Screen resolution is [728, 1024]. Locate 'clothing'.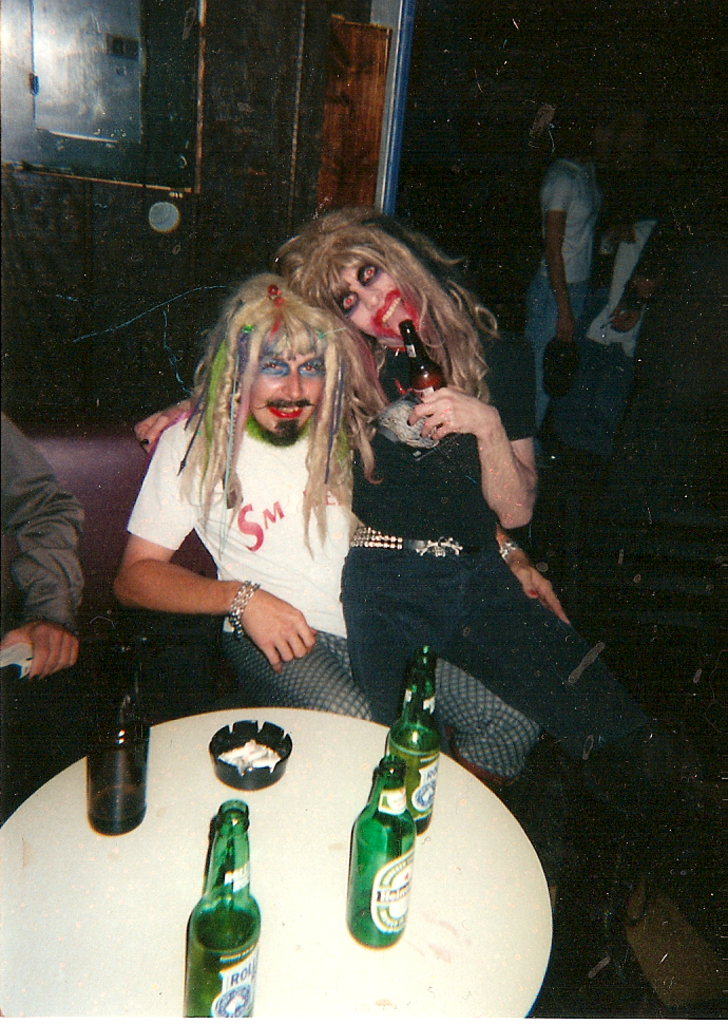
pyautogui.locateOnScreen(126, 409, 542, 777).
